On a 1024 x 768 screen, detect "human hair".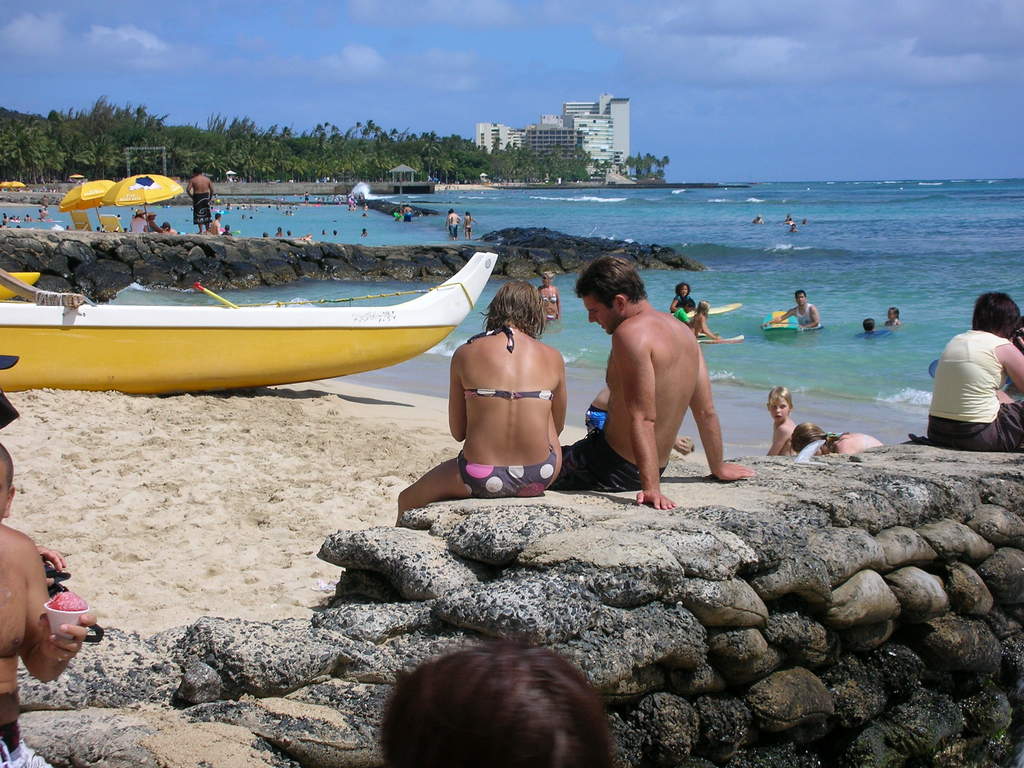
bbox=(193, 166, 201, 176).
